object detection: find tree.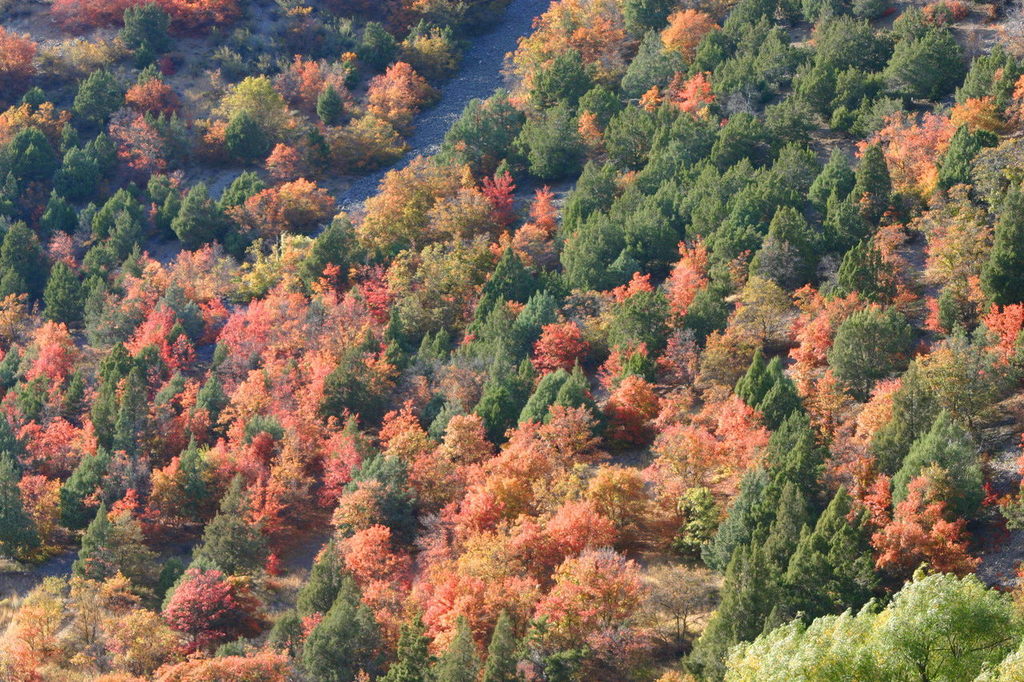
{"left": 67, "top": 498, "right": 116, "bottom": 590}.
